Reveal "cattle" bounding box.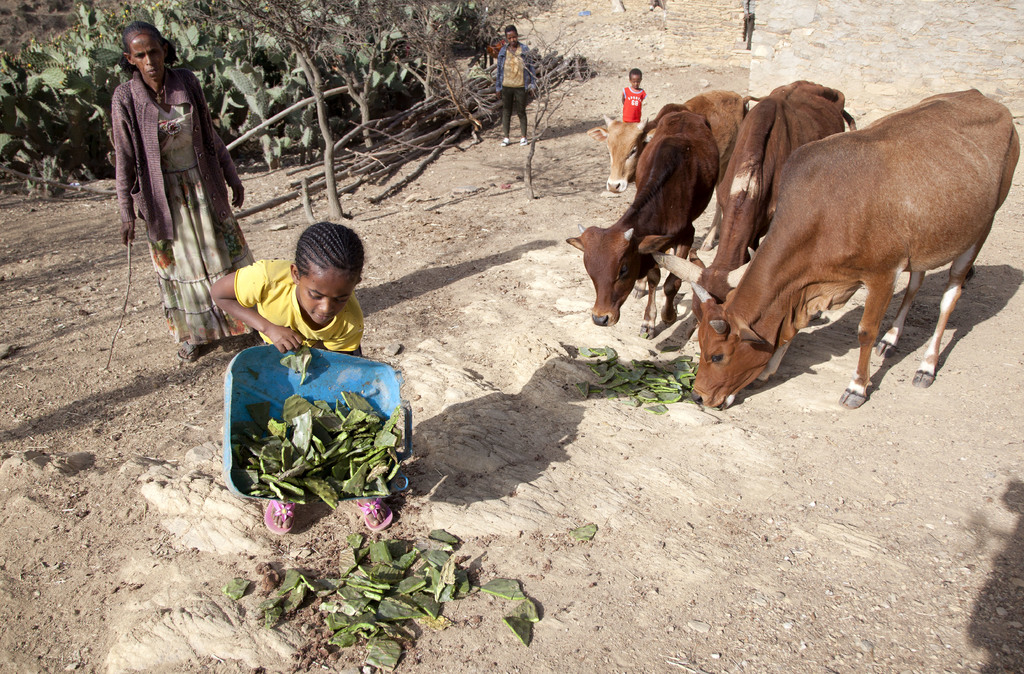
Revealed: {"left": 649, "top": 74, "right": 860, "bottom": 333}.
